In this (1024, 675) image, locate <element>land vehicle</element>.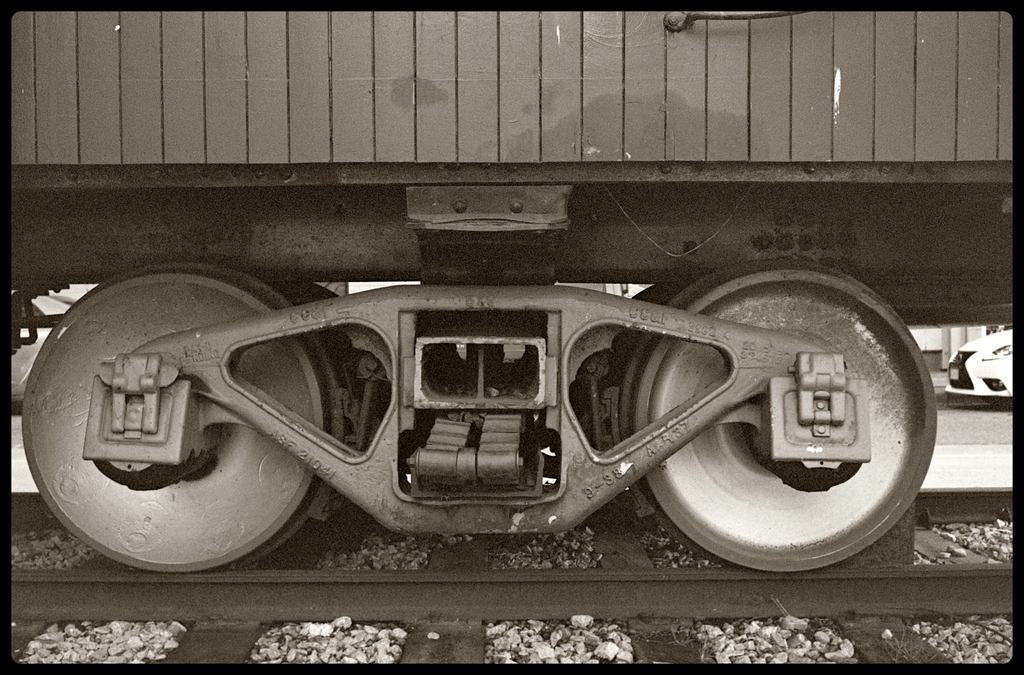
Bounding box: 945, 327, 1013, 402.
